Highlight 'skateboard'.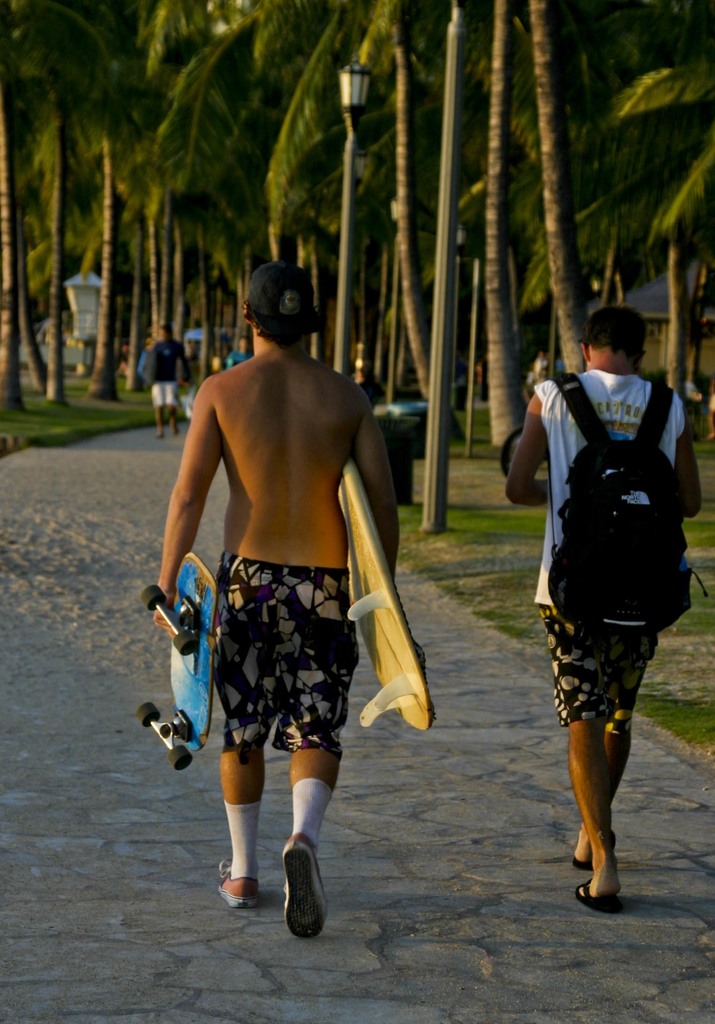
Highlighted region: region(136, 550, 221, 773).
